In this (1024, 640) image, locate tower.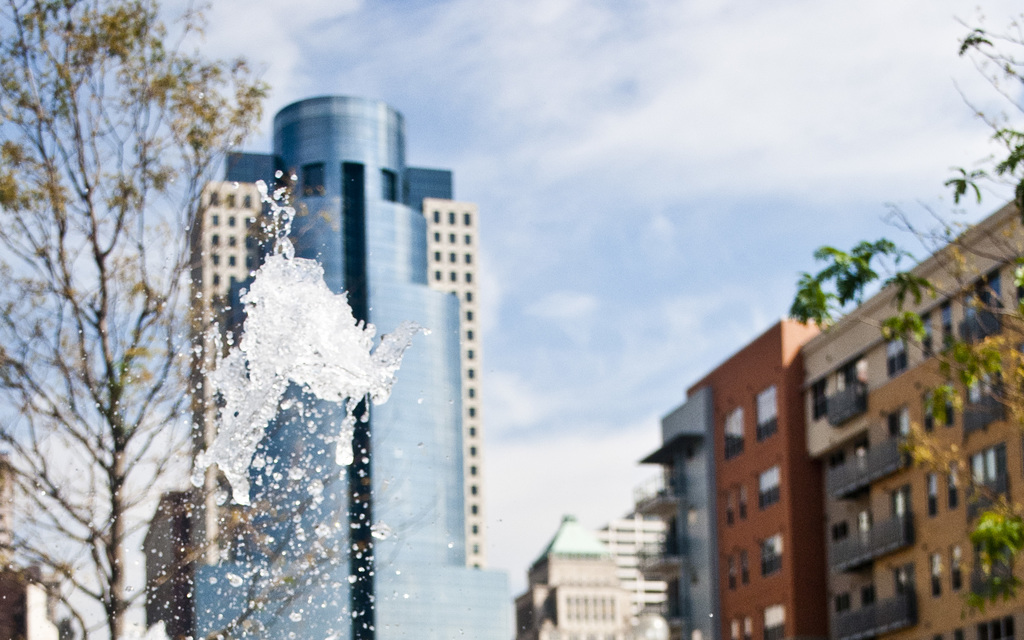
Bounding box: <bbox>195, 96, 520, 639</bbox>.
